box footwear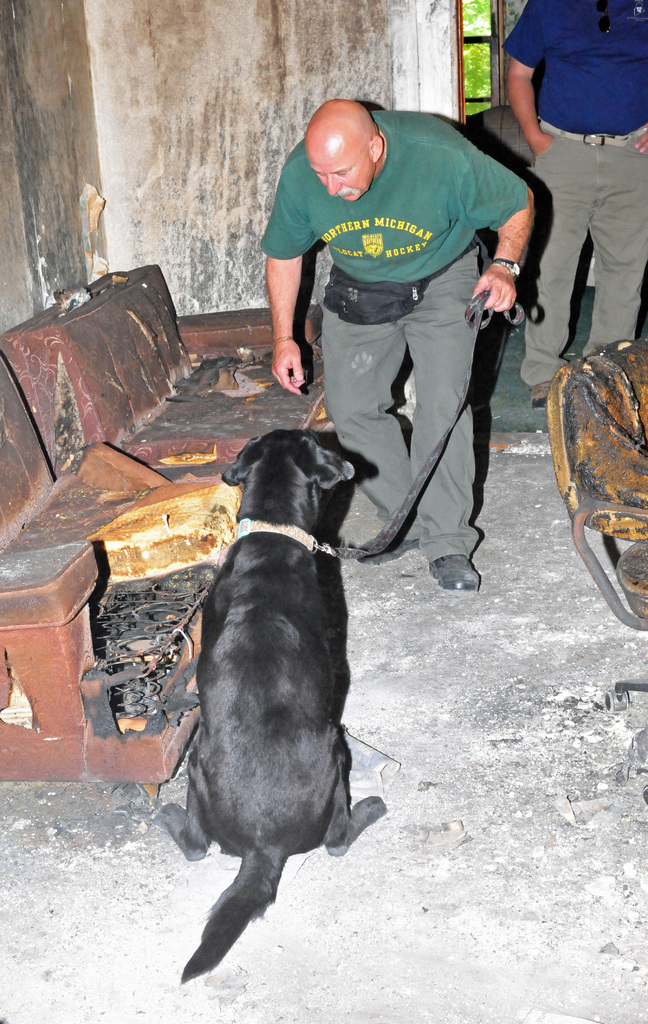
<bbox>426, 544, 474, 602</bbox>
